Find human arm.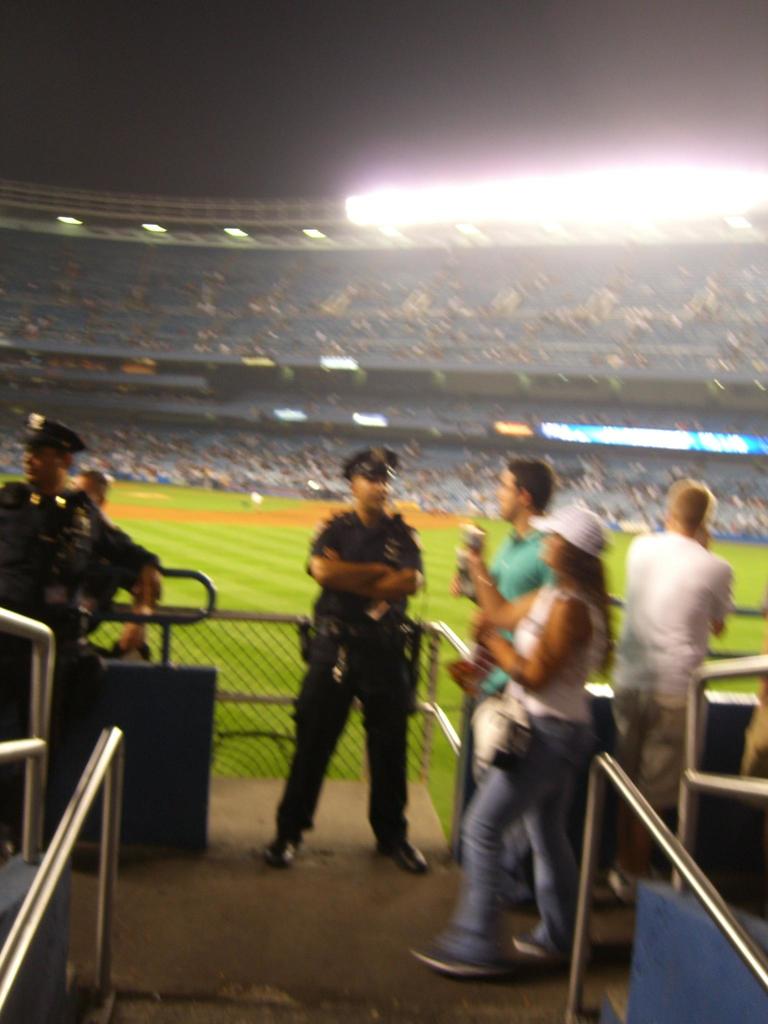
bbox=(321, 524, 419, 603).
